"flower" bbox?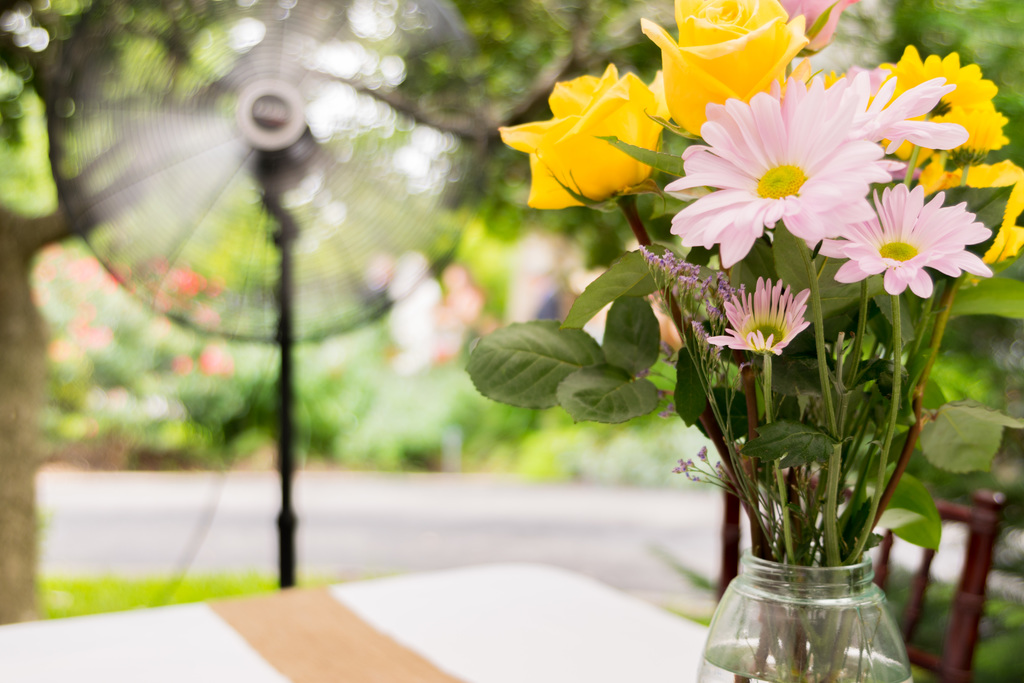
780 0 863 56
